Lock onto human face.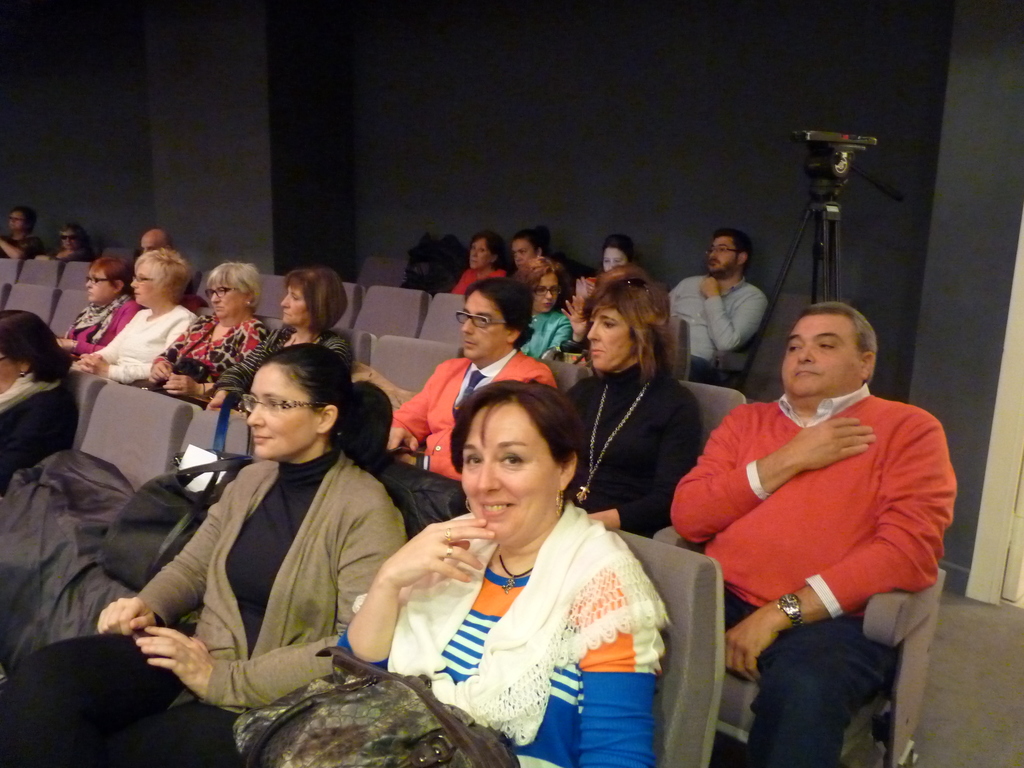
Locked: BBox(707, 237, 733, 277).
